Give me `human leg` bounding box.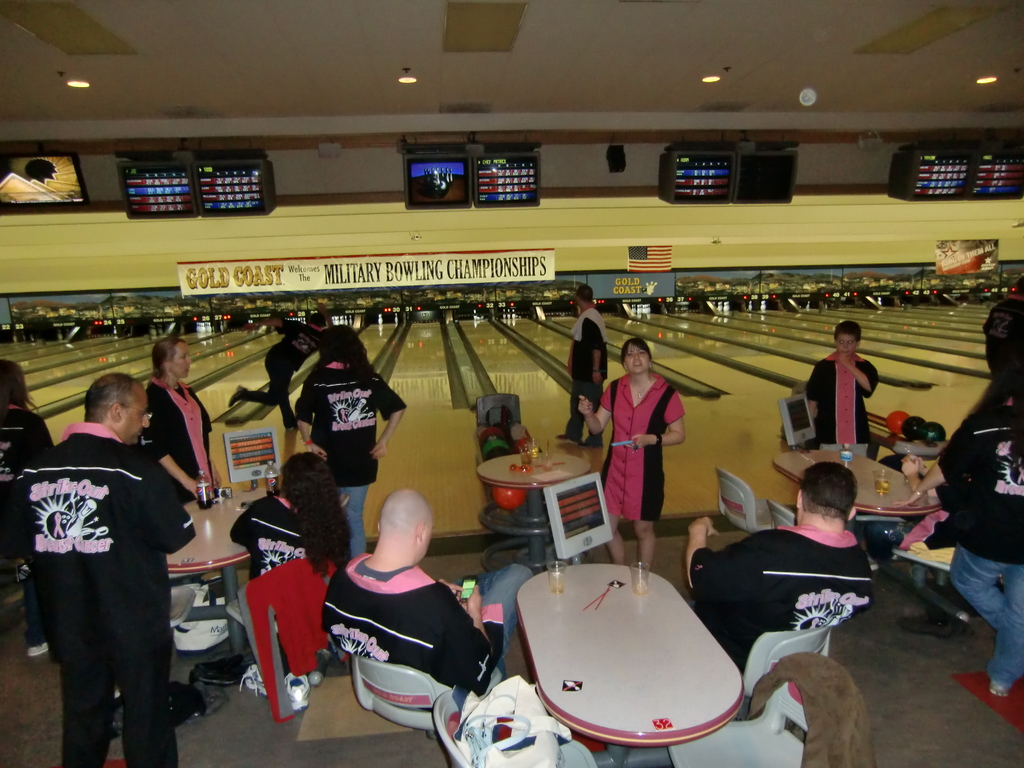
crop(634, 468, 666, 567).
